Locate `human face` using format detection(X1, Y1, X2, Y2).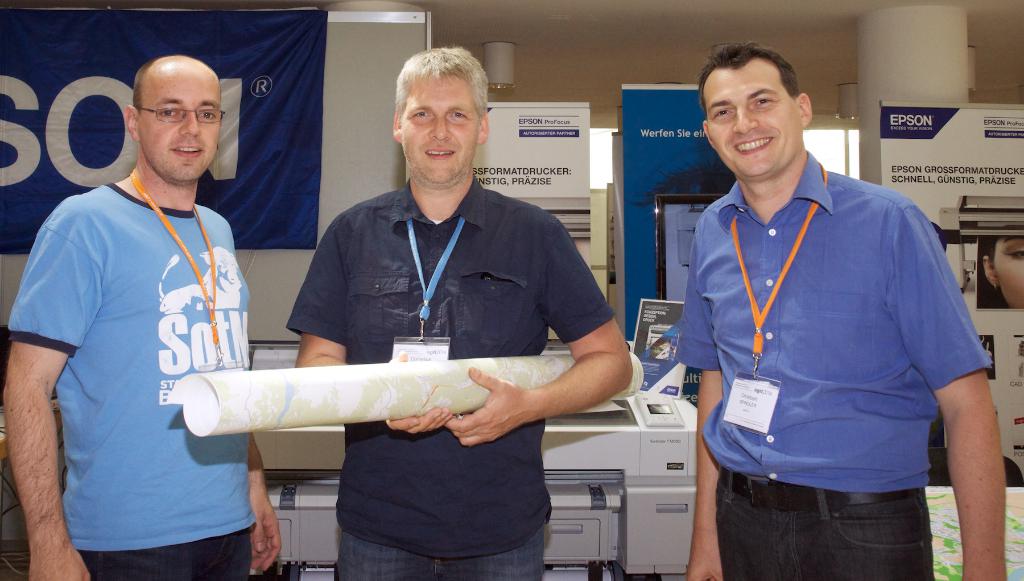
detection(702, 60, 813, 186).
